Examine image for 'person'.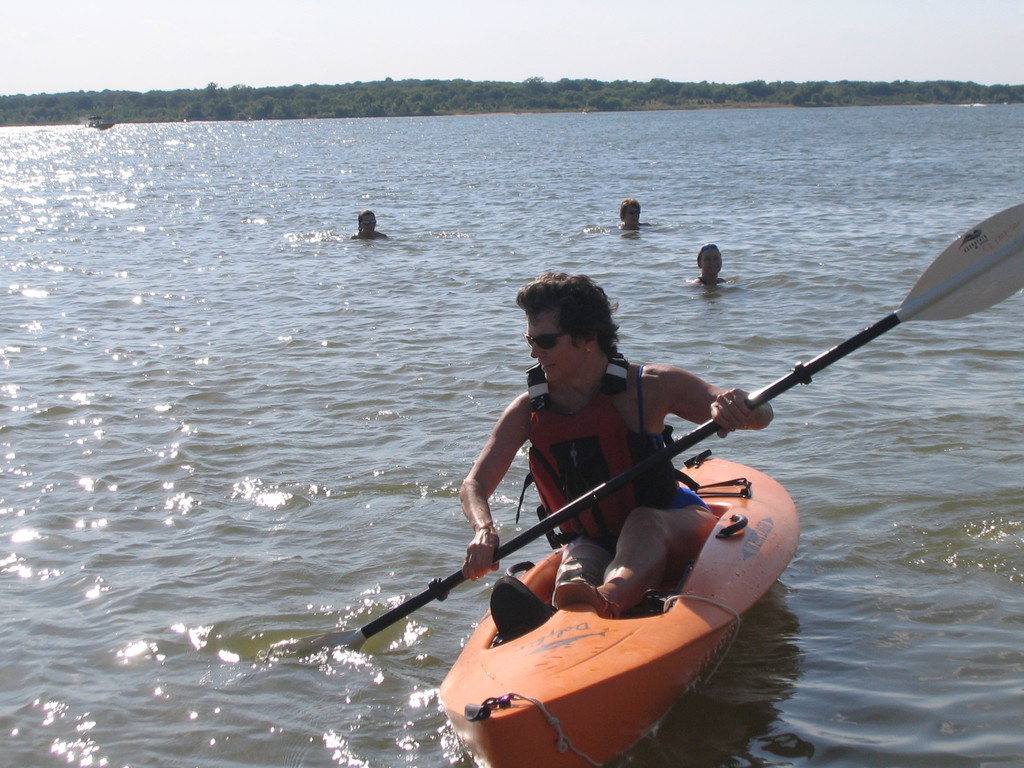
Examination result: locate(619, 197, 652, 230).
